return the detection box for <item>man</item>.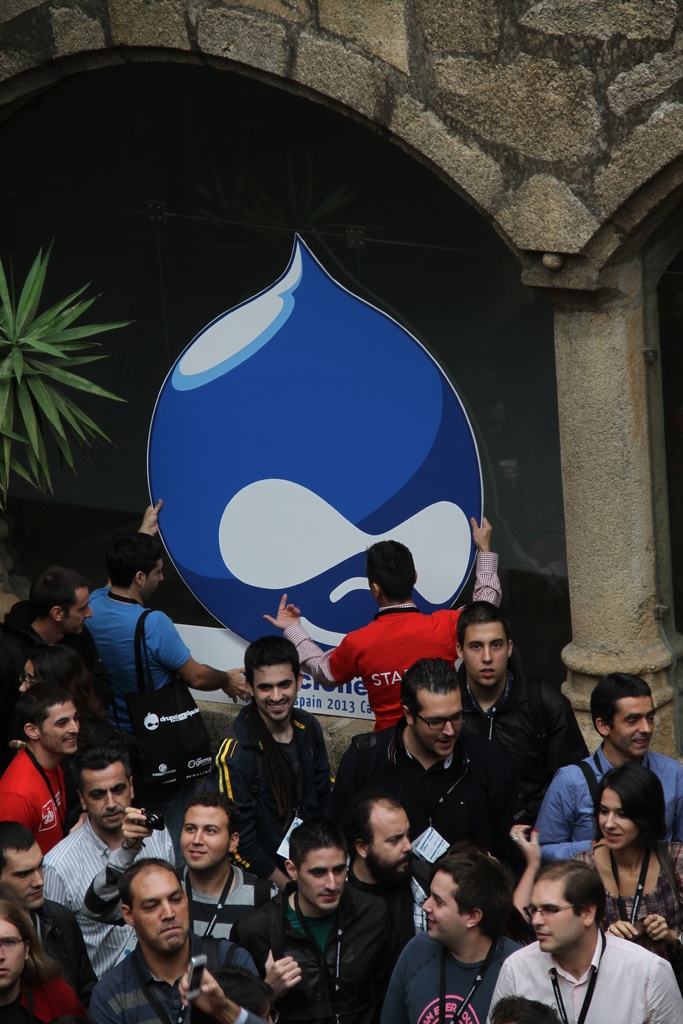
box(83, 497, 253, 856).
